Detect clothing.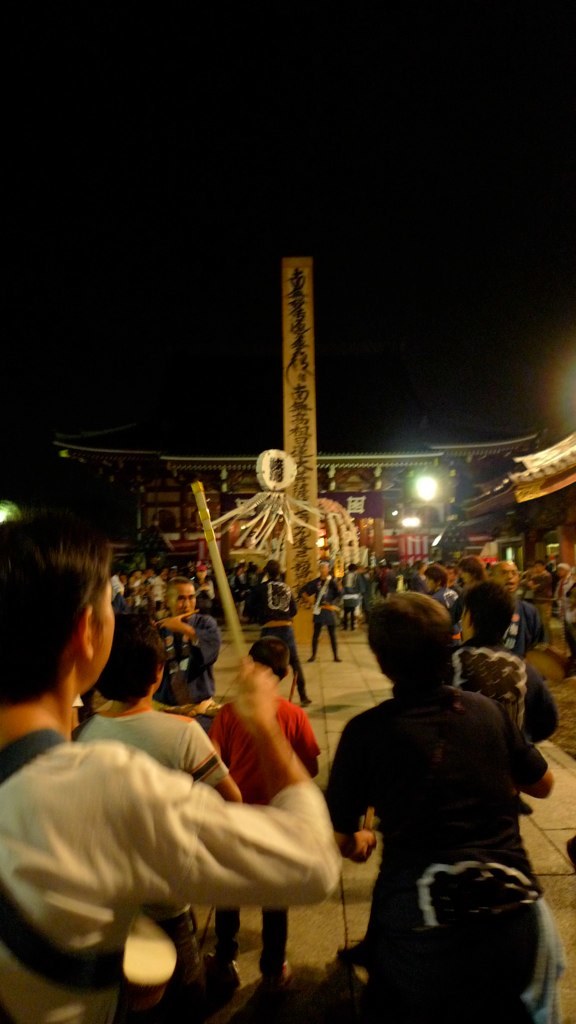
Detected at box=[504, 599, 538, 661].
